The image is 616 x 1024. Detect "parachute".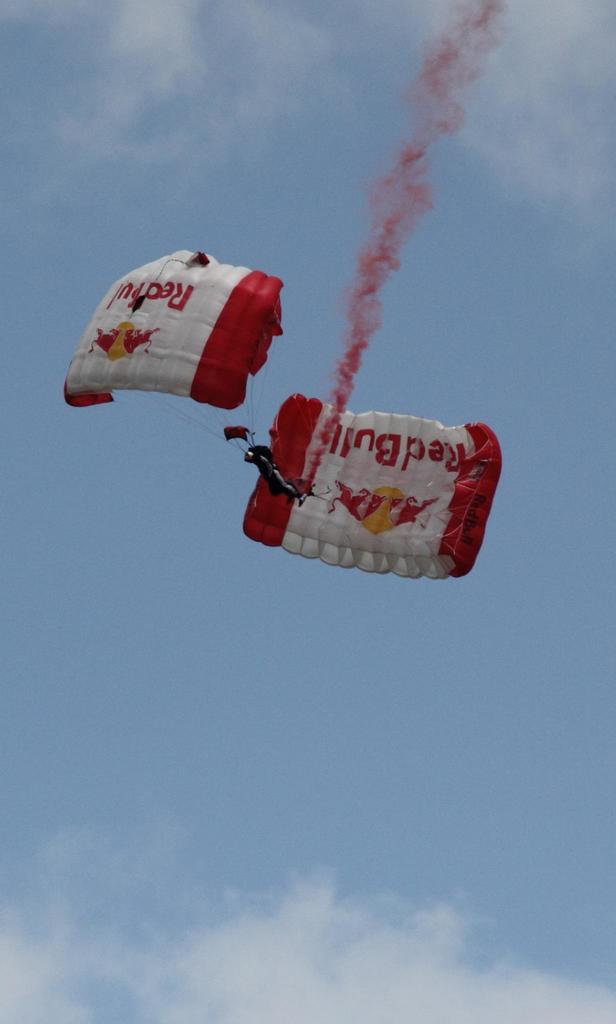
Detection: {"x1": 236, "y1": 391, "x2": 499, "y2": 591}.
